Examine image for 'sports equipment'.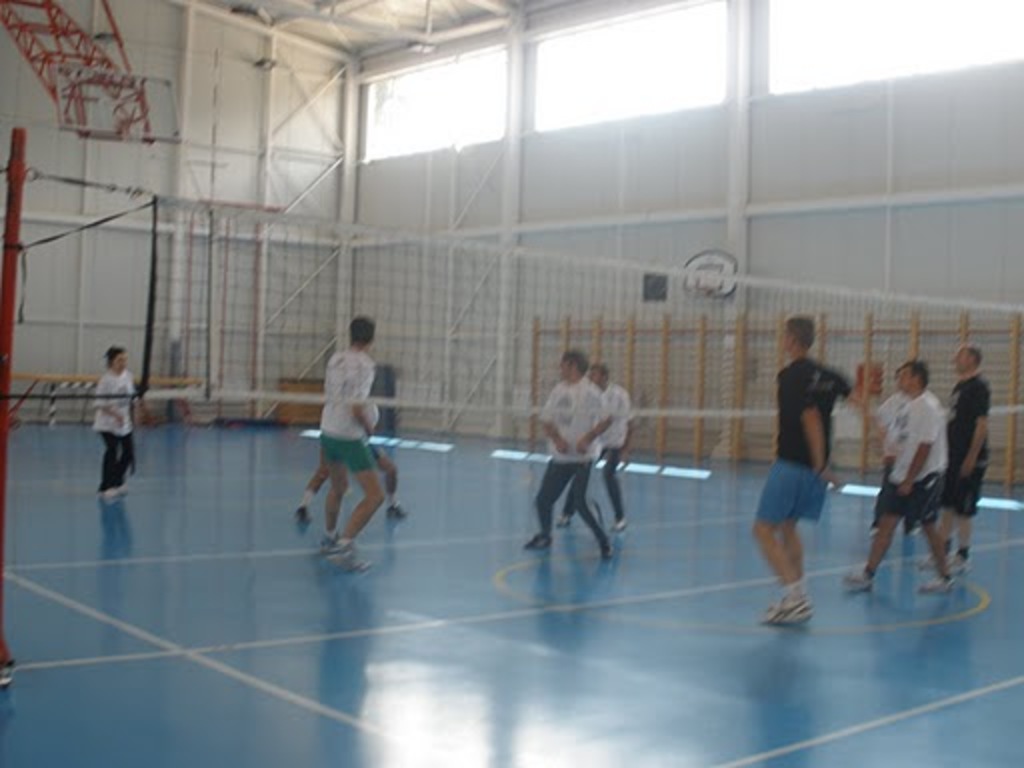
Examination result: bbox=(754, 590, 814, 626).
